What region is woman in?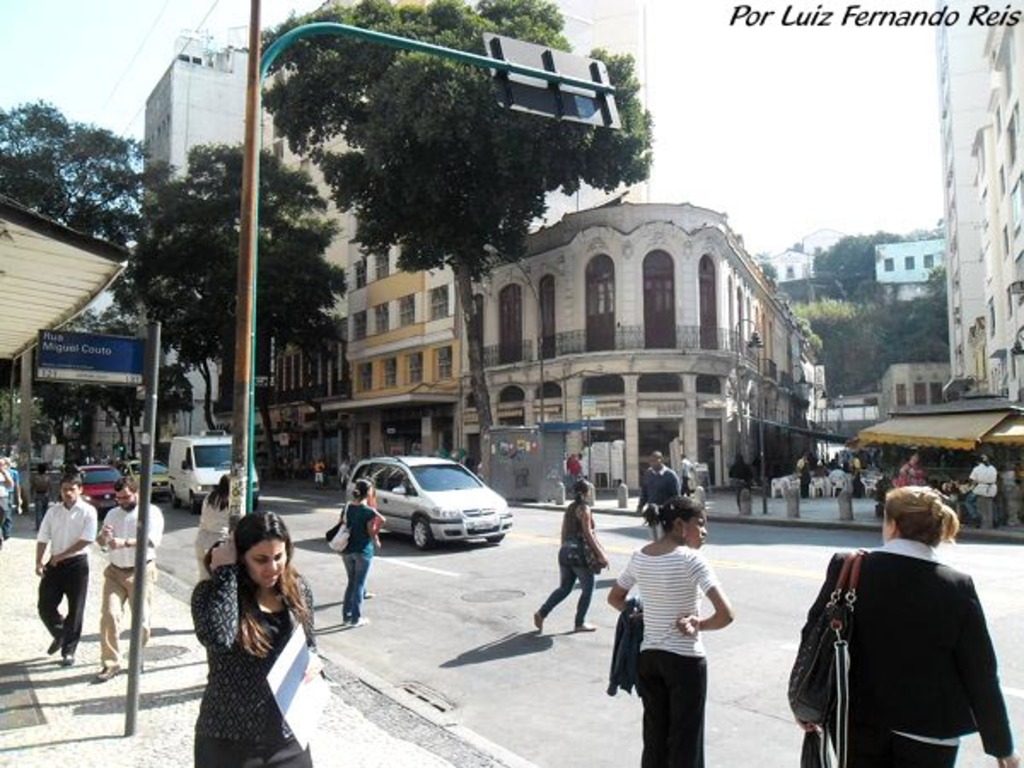
crop(335, 480, 387, 618).
